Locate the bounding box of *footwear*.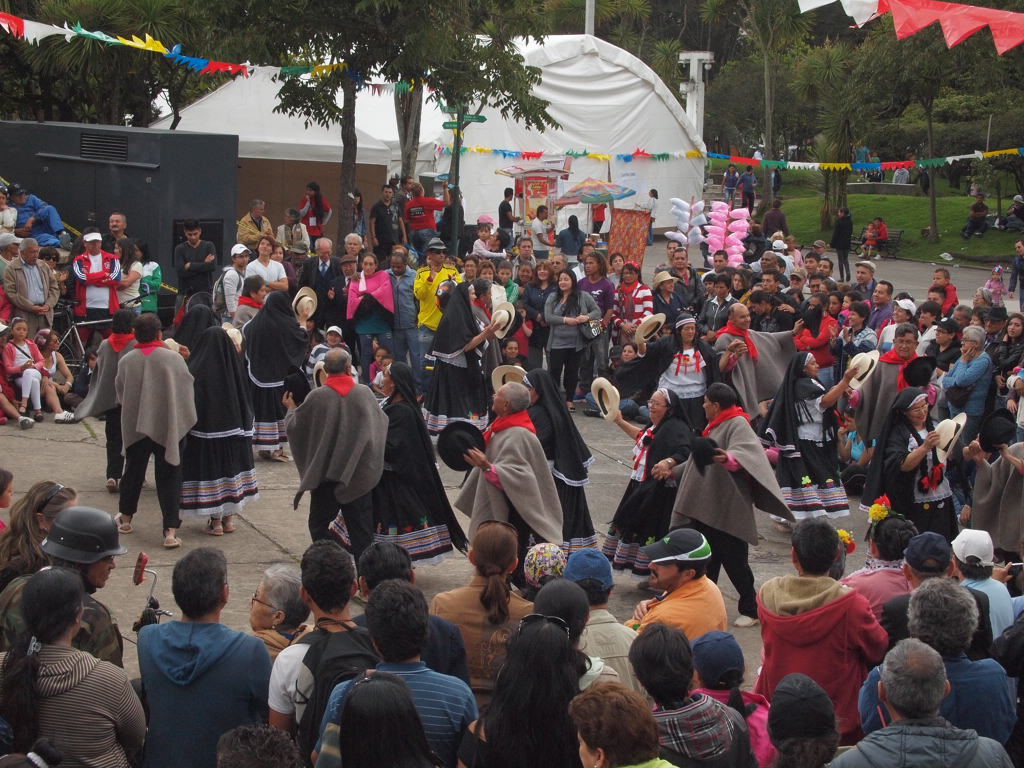
Bounding box: 113 511 132 534.
